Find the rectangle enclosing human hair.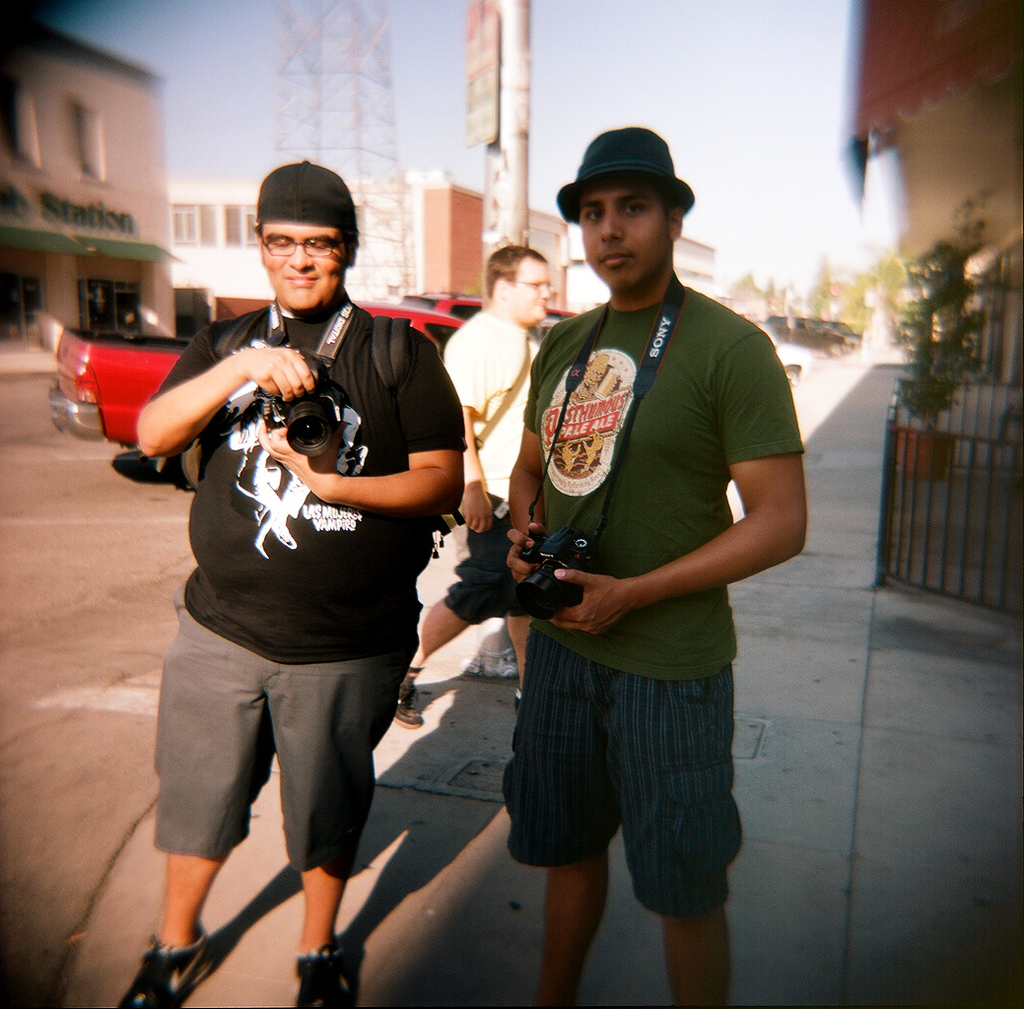
[x1=647, y1=179, x2=687, y2=242].
